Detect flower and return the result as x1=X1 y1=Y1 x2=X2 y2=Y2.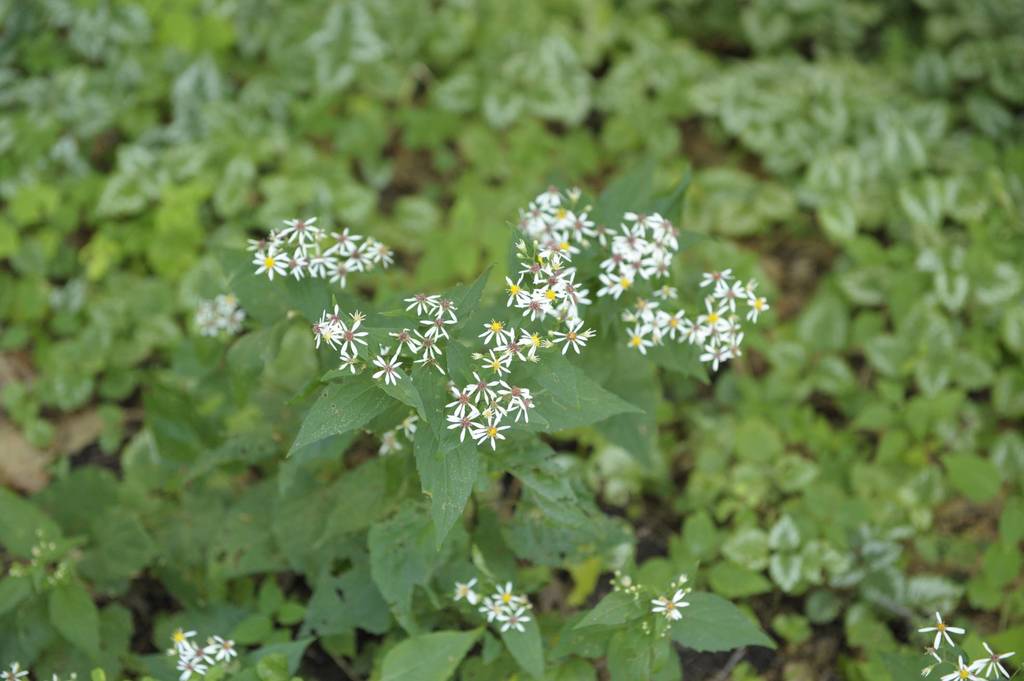
x1=976 y1=636 x2=1020 y2=679.
